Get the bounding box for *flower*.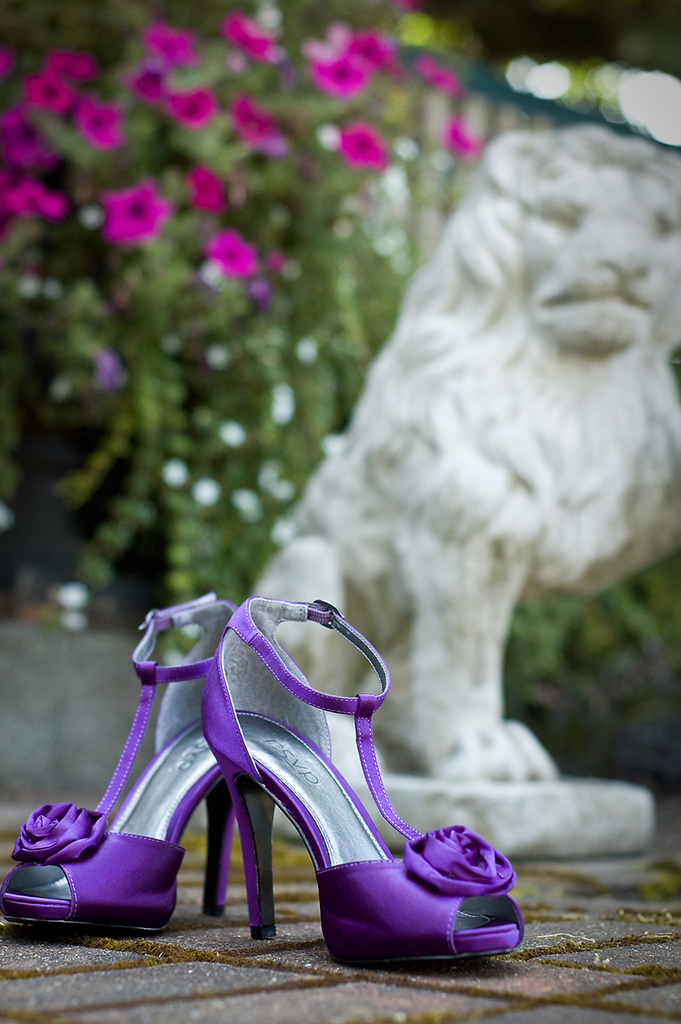
[87,164,157,238].
